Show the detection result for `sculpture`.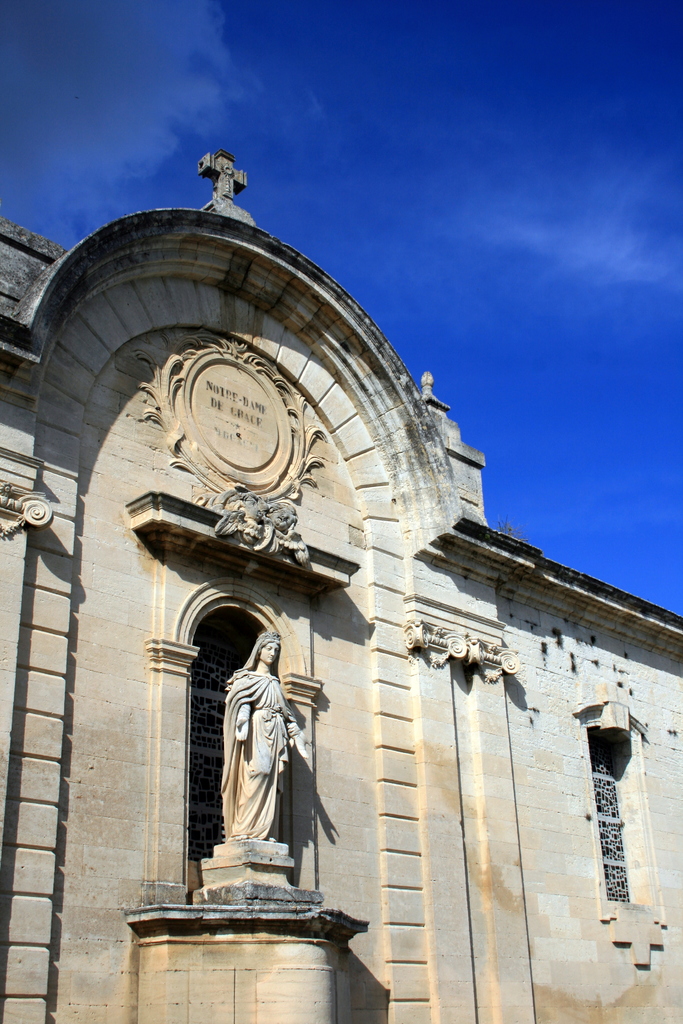
box=[215, 620, 313, 851].
